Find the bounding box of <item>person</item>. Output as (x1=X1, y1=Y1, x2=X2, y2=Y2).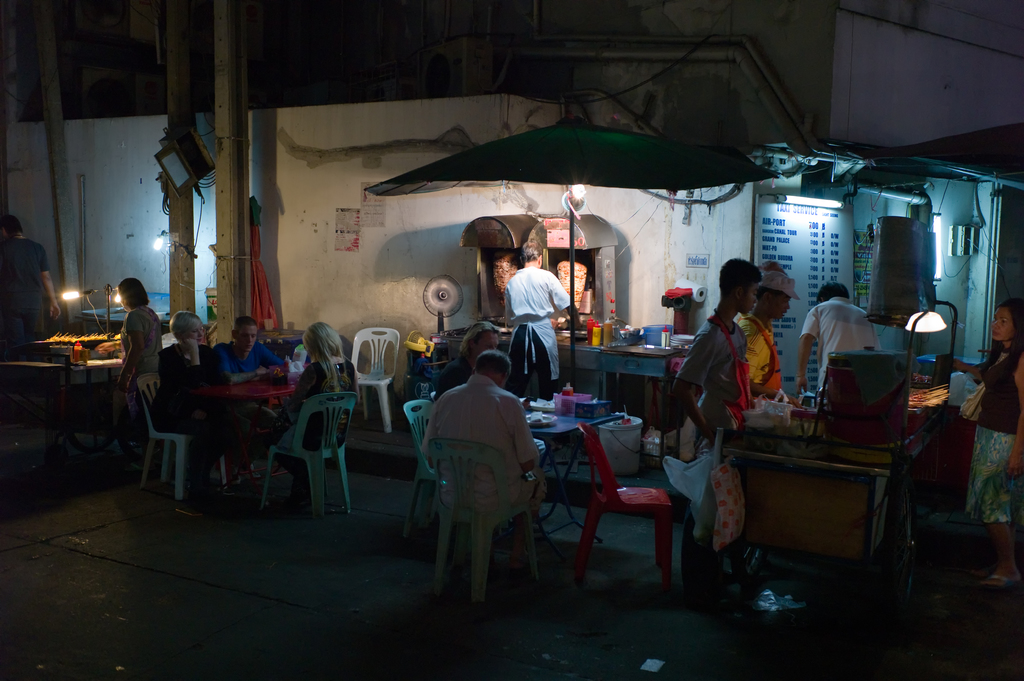
(x1=737, y1=257, x2=797, y2=408).
